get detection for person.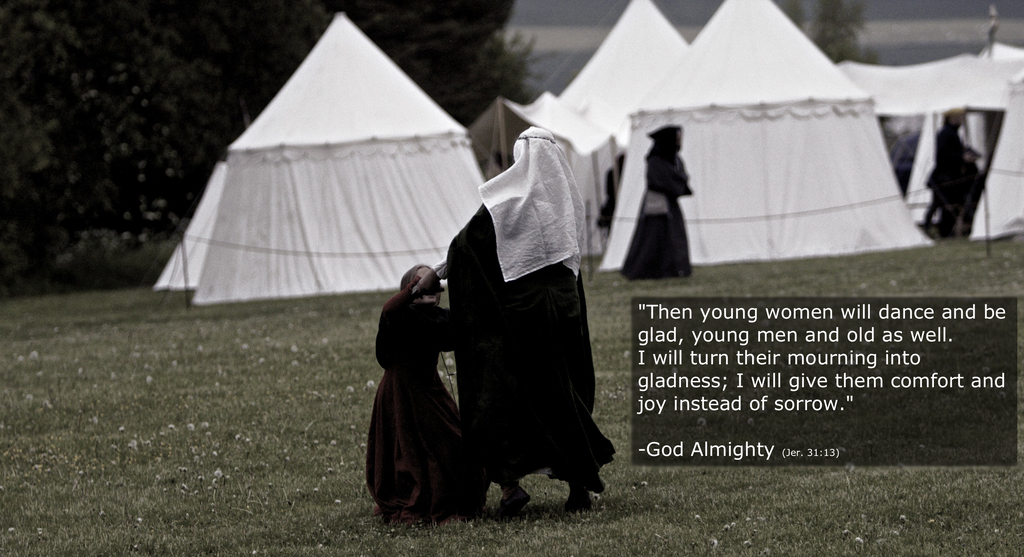
Detection: <box>362,256,473,511</box>.
